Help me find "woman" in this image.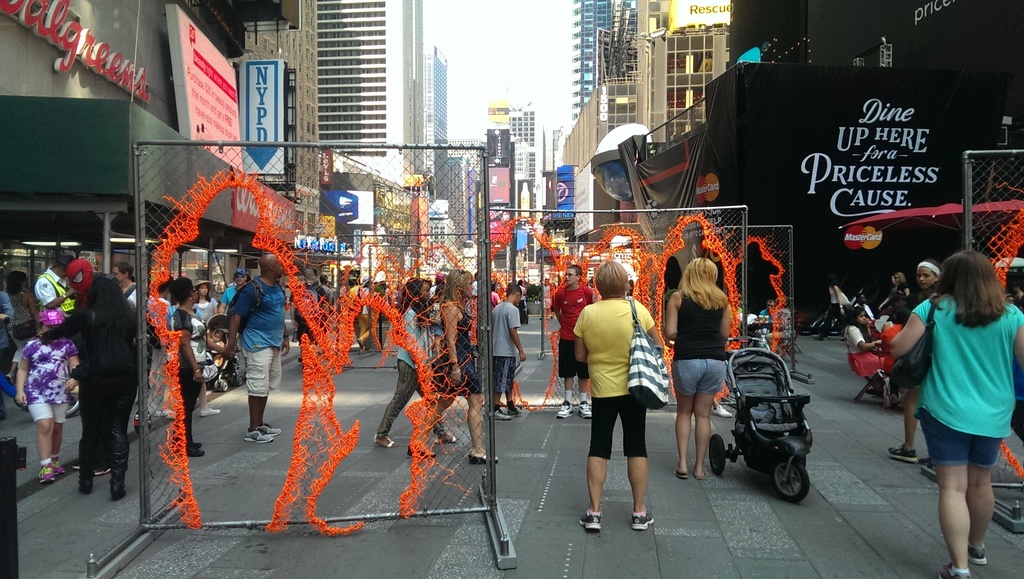
Found it: 882 252 1023 578.
